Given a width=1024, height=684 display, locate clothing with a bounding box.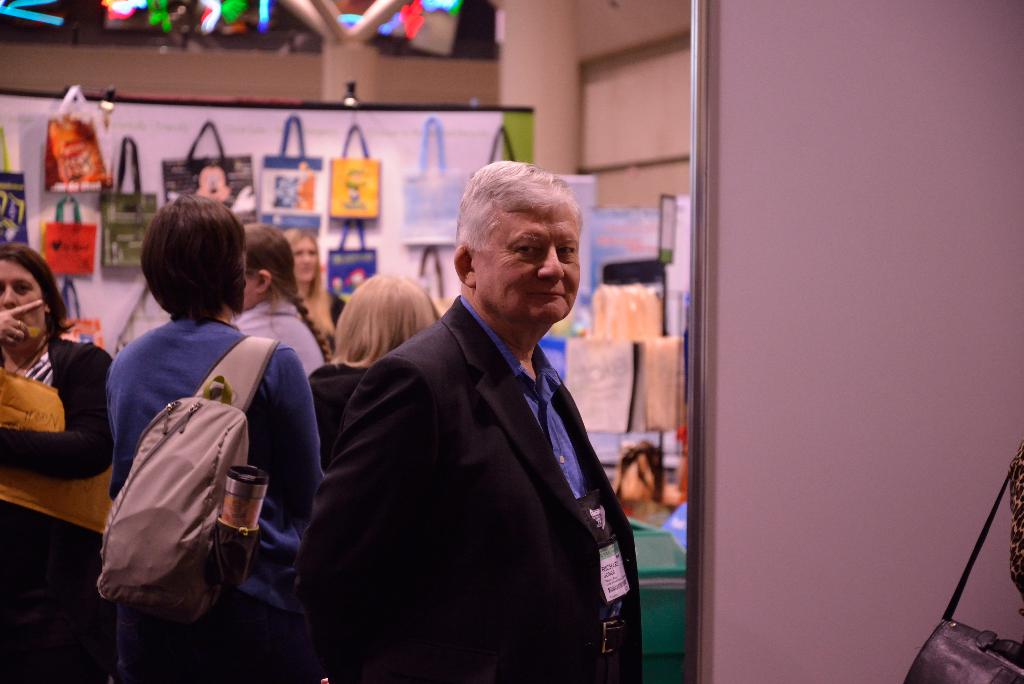
Located: {"left": 115, "top": 312, "right": 310, "bottom": 683}.
